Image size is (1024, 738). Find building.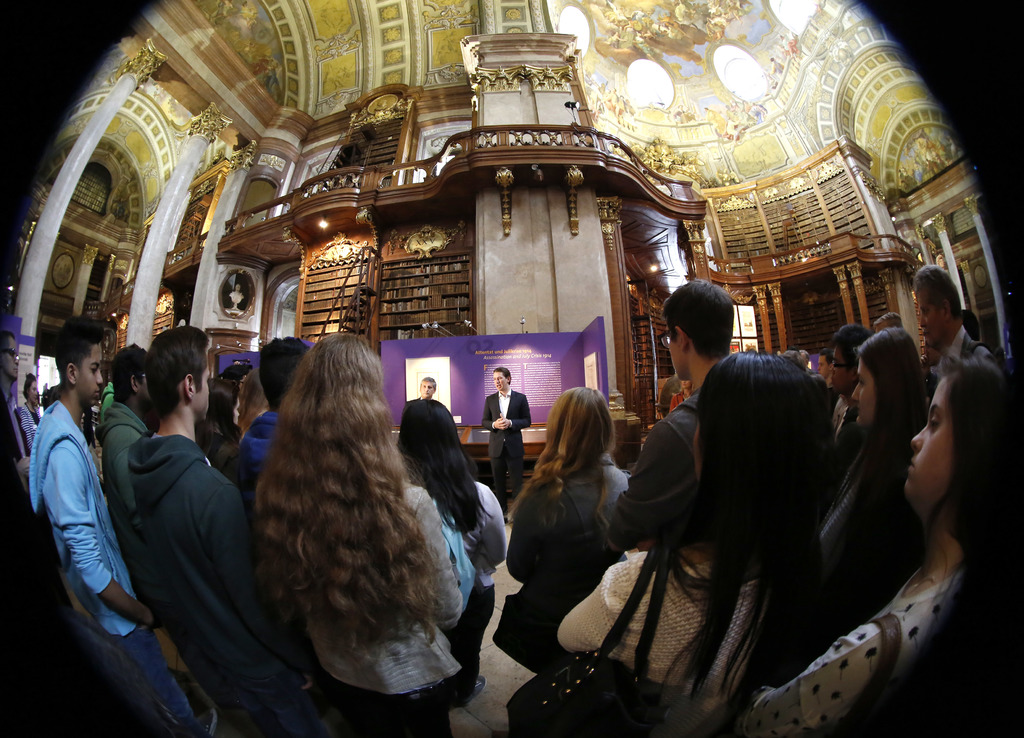
<box>0,0,1016,737</box>.
